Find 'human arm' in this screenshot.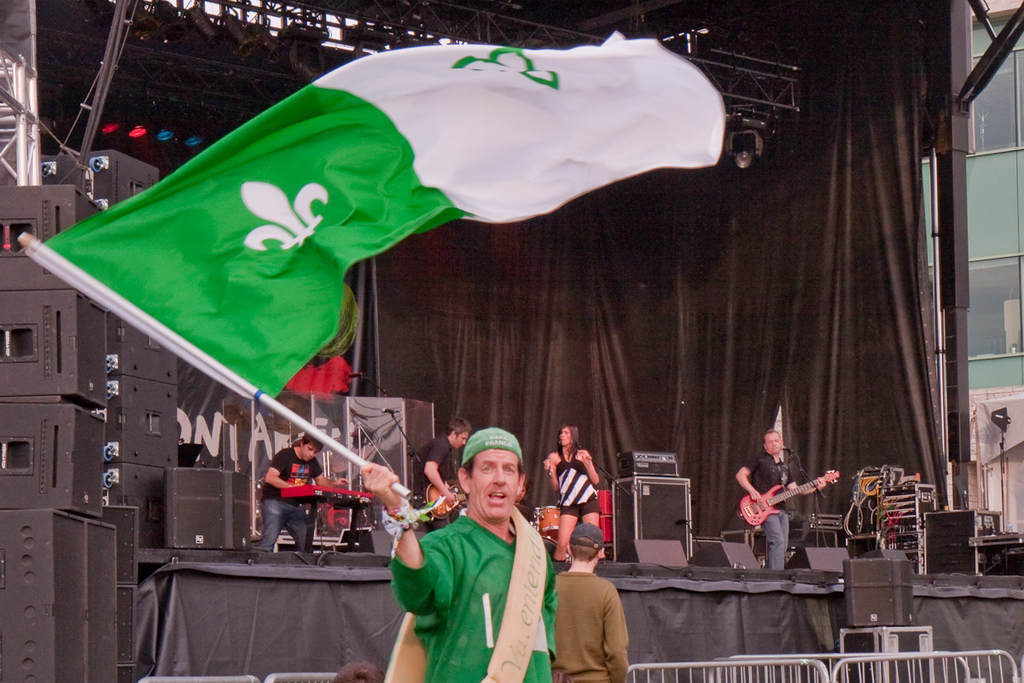
The bounding box for 'human arm' is <region>312, 460, 339, 499</region>.
